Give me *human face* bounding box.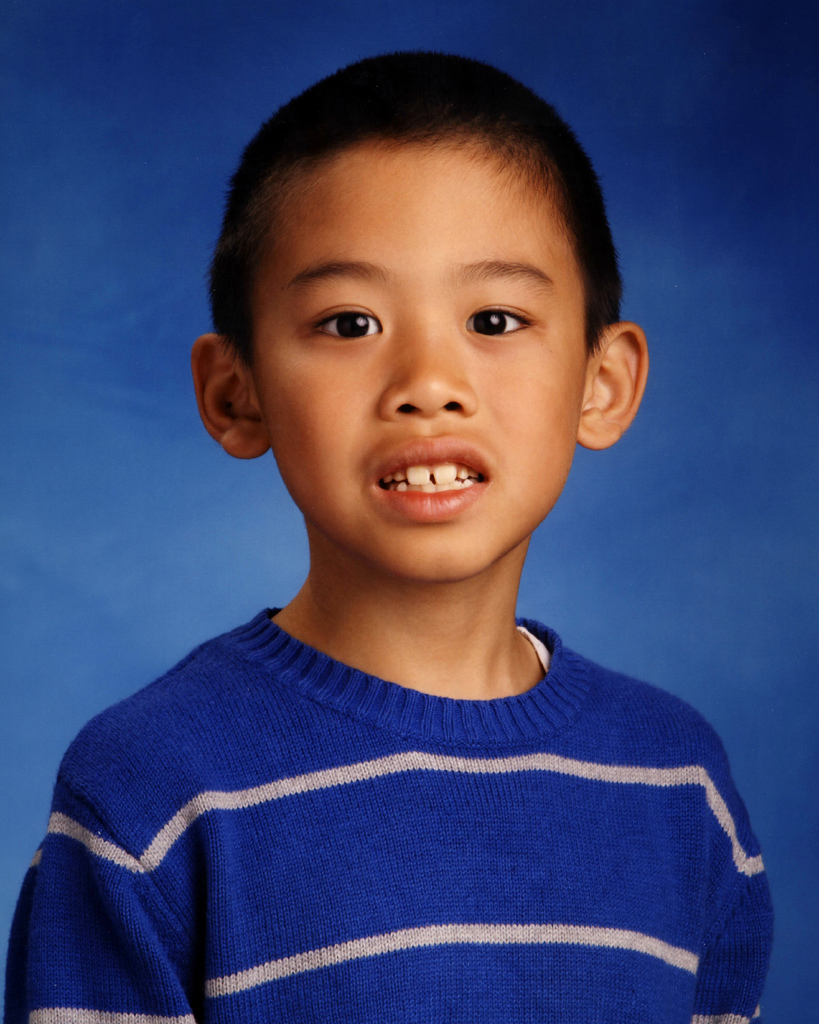
[255,146,584,581].
